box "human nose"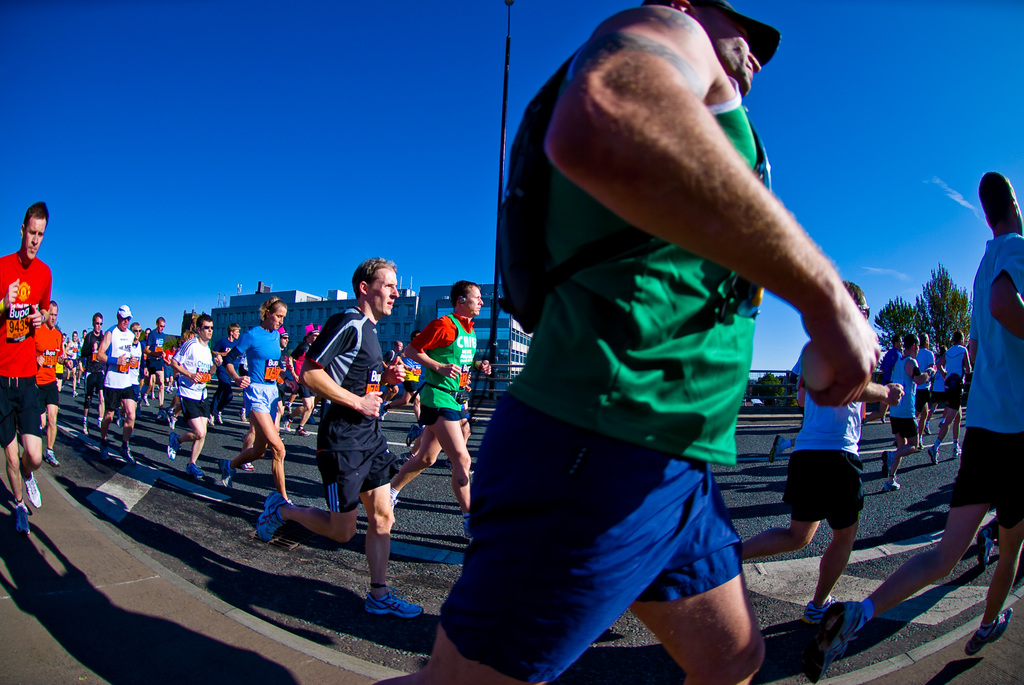
box(99, 323, 104, 327)
